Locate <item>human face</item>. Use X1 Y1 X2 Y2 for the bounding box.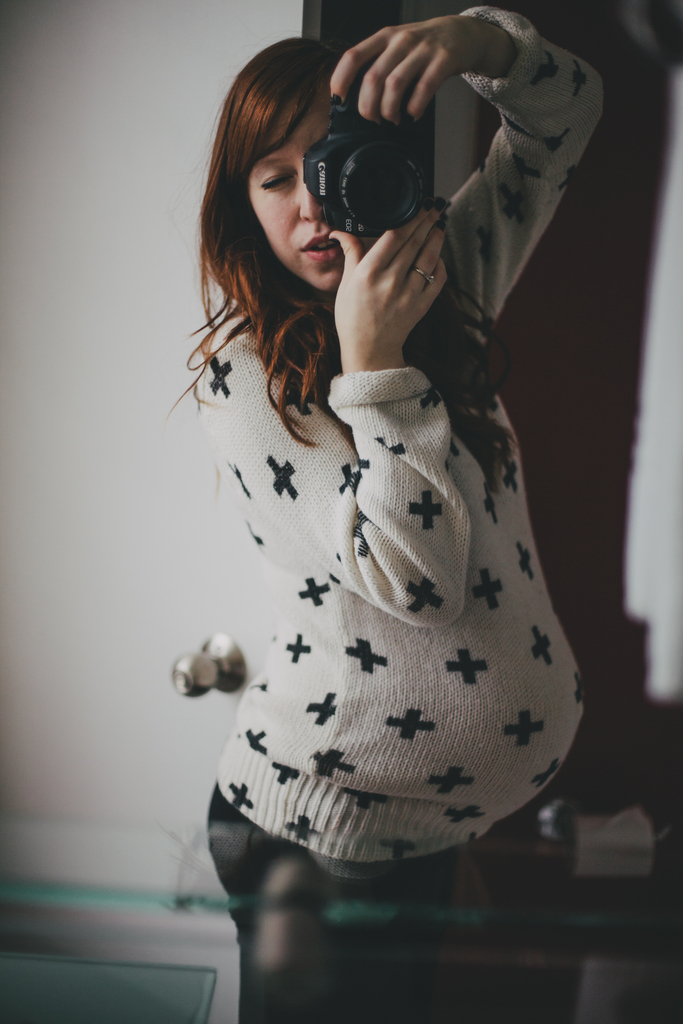
237 61 348 292.
